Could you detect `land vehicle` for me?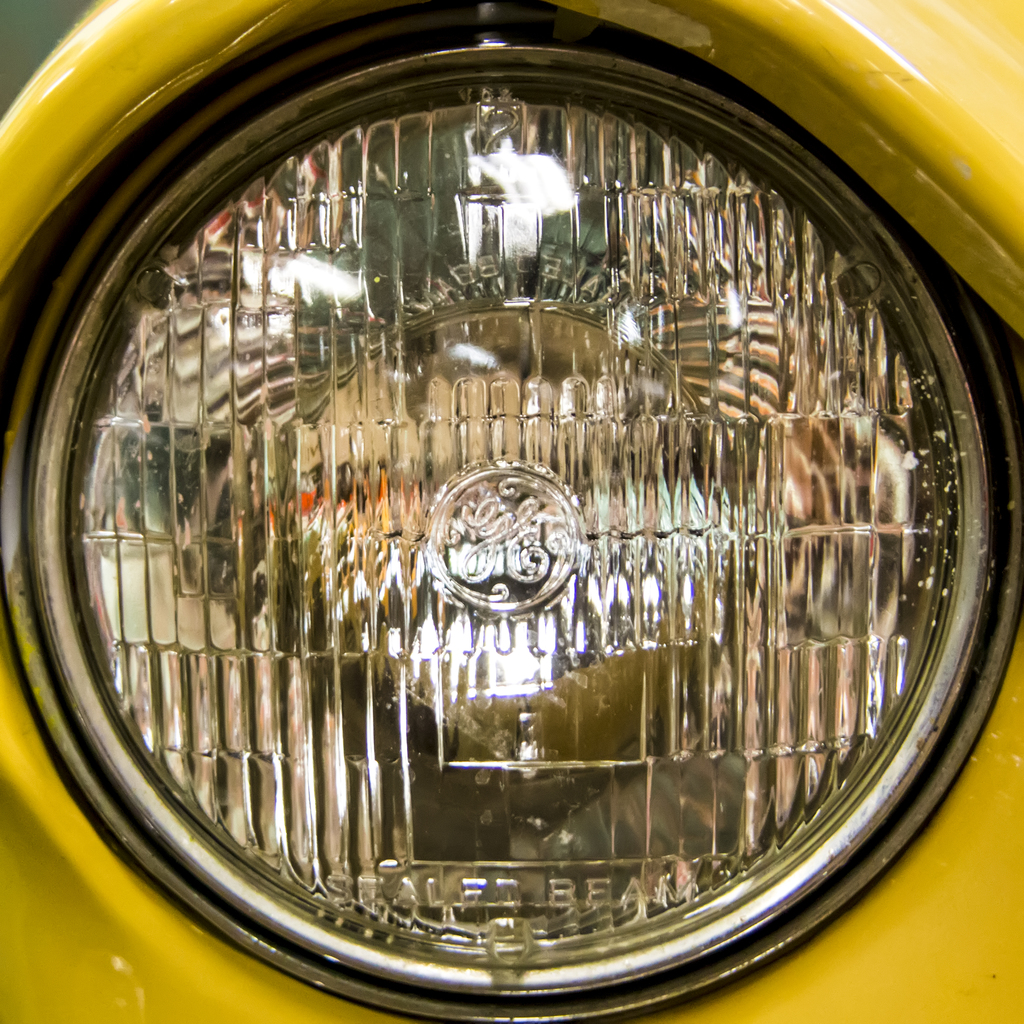
Detection result: (0,0,1023,1023).
